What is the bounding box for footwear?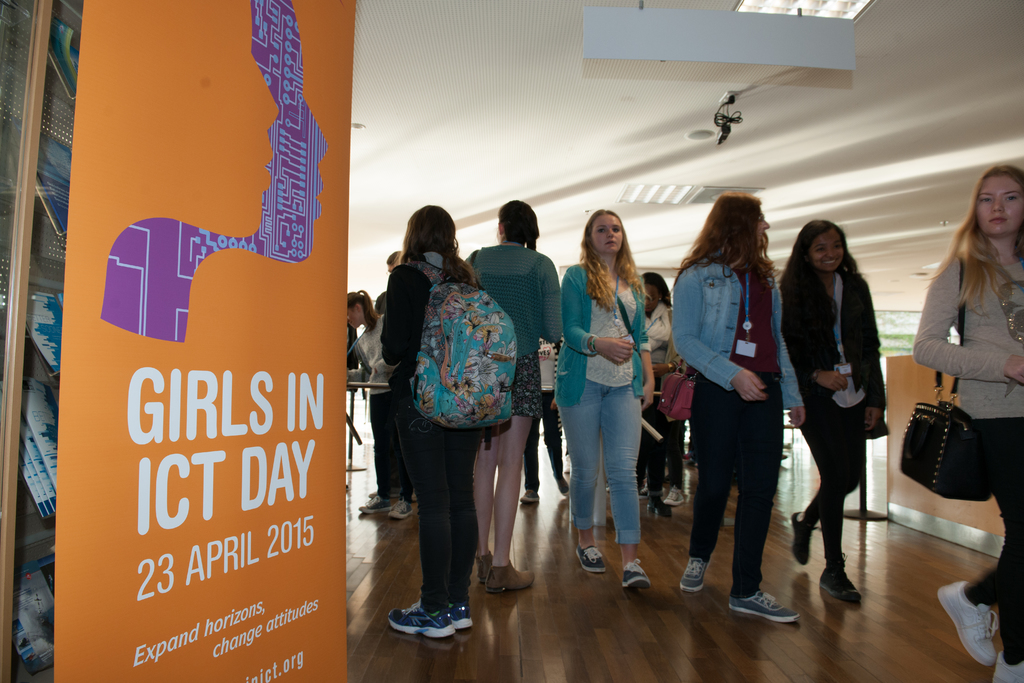
{"x1": 619, "y1": 557, "x2": 652, "y2": 591}.
